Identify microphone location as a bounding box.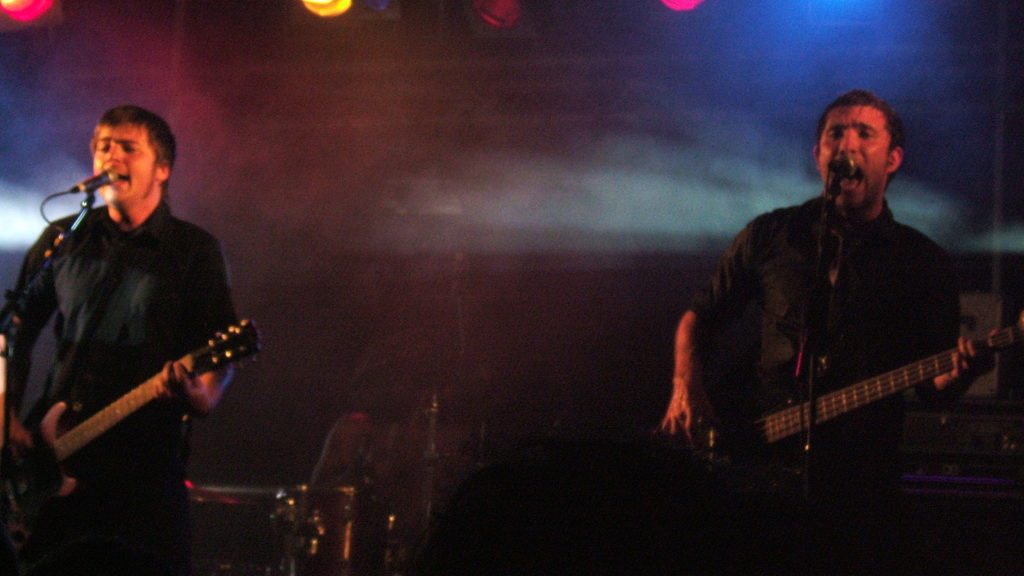
830 152 863 181.
